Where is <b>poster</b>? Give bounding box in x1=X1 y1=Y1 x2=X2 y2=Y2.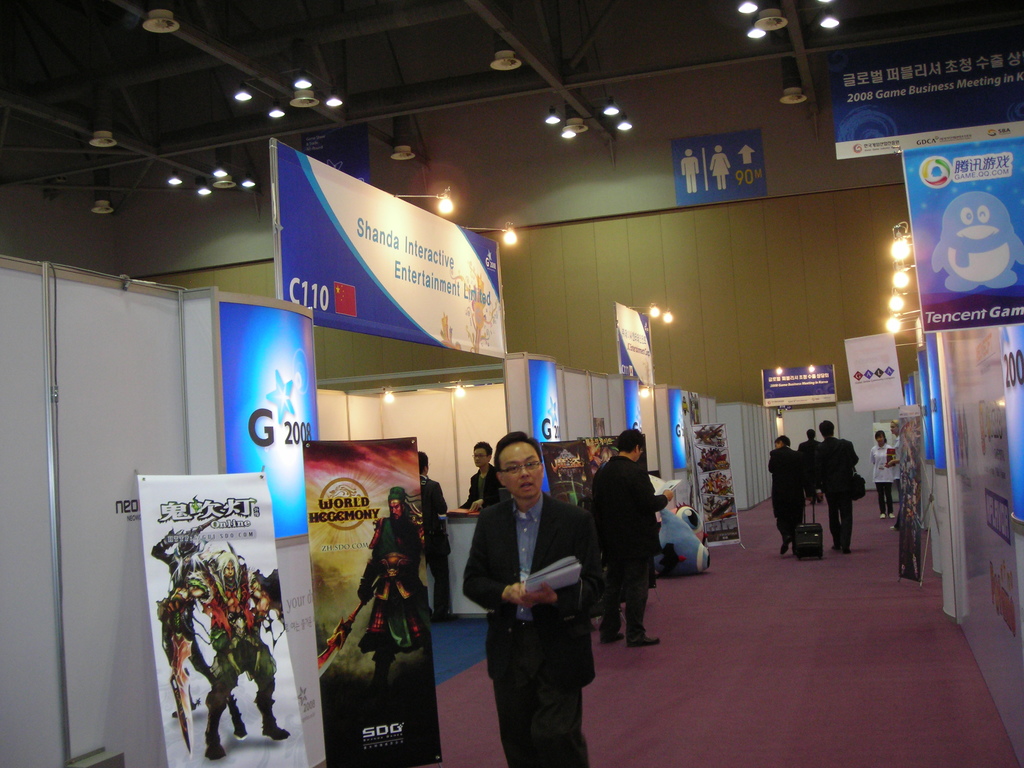
x1=280 y1=137 x2=507 y2=359.
